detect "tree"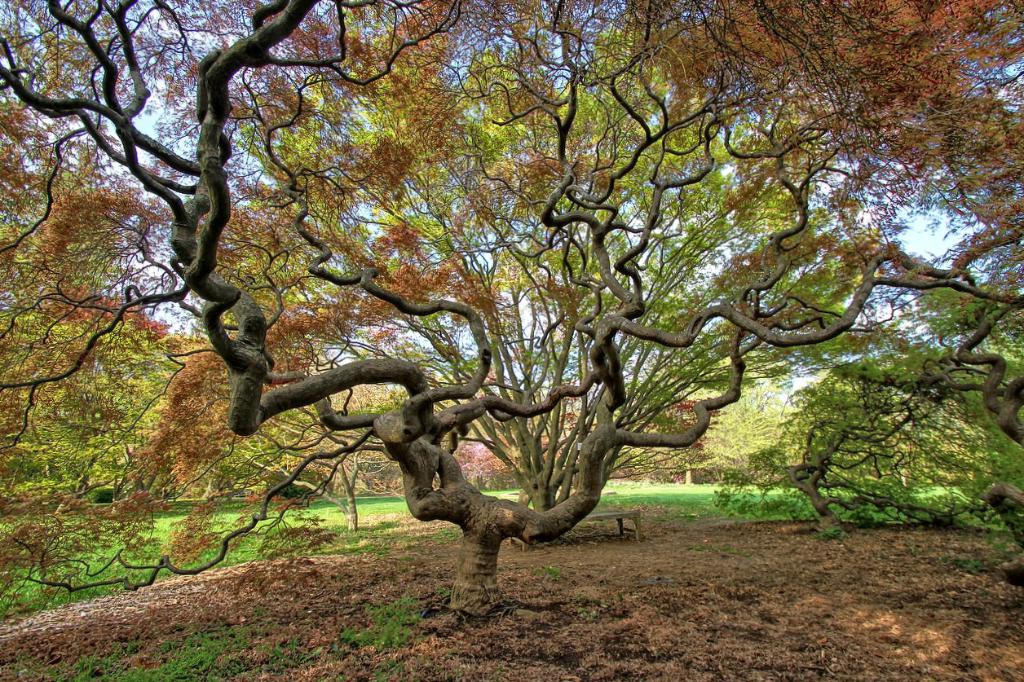
<region>95, 17, 969, 592</region>
